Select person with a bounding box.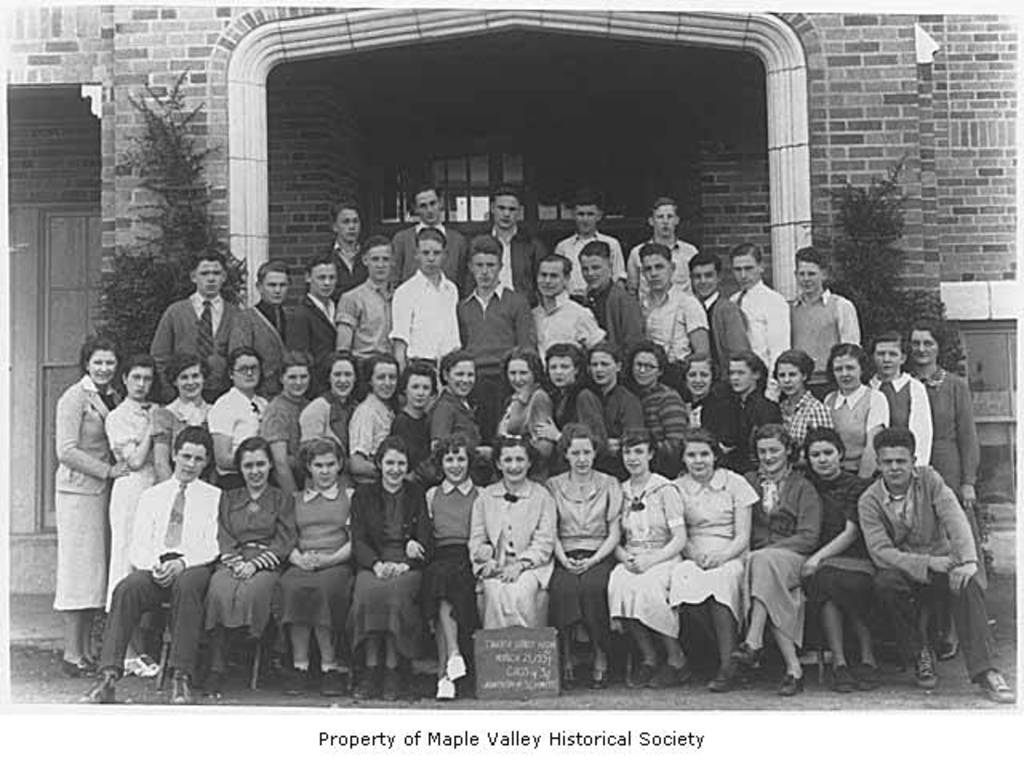
bbox(83, 425, 224, 704).
